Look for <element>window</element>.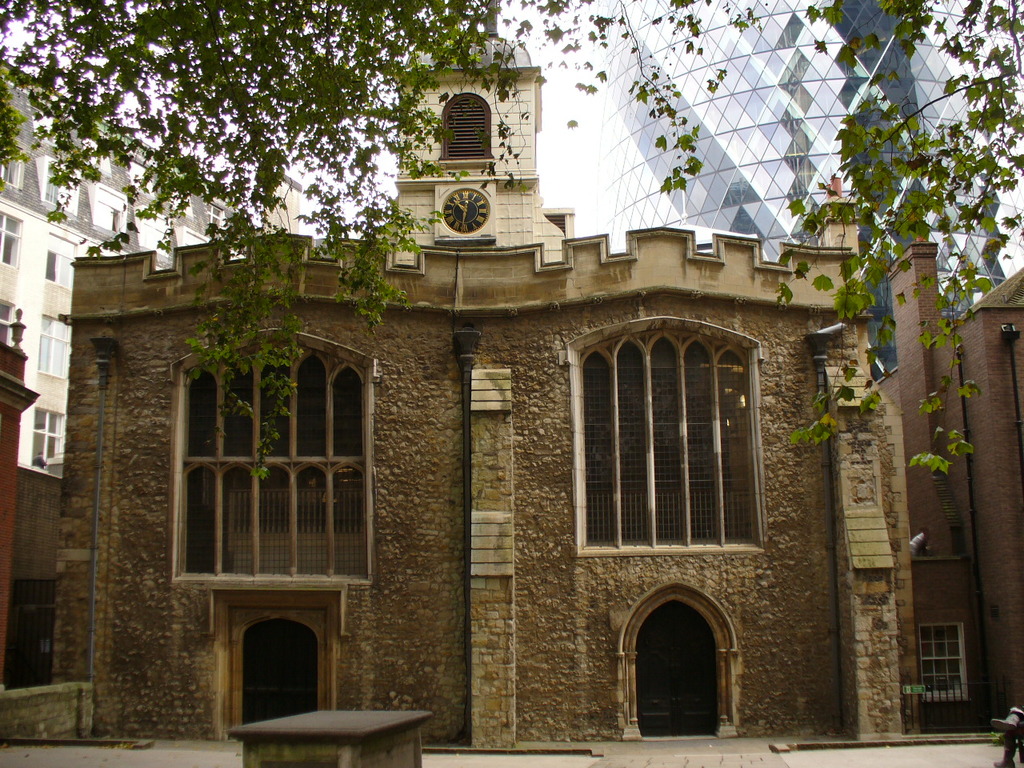
Found: locate(0, 142, 28, 186).
